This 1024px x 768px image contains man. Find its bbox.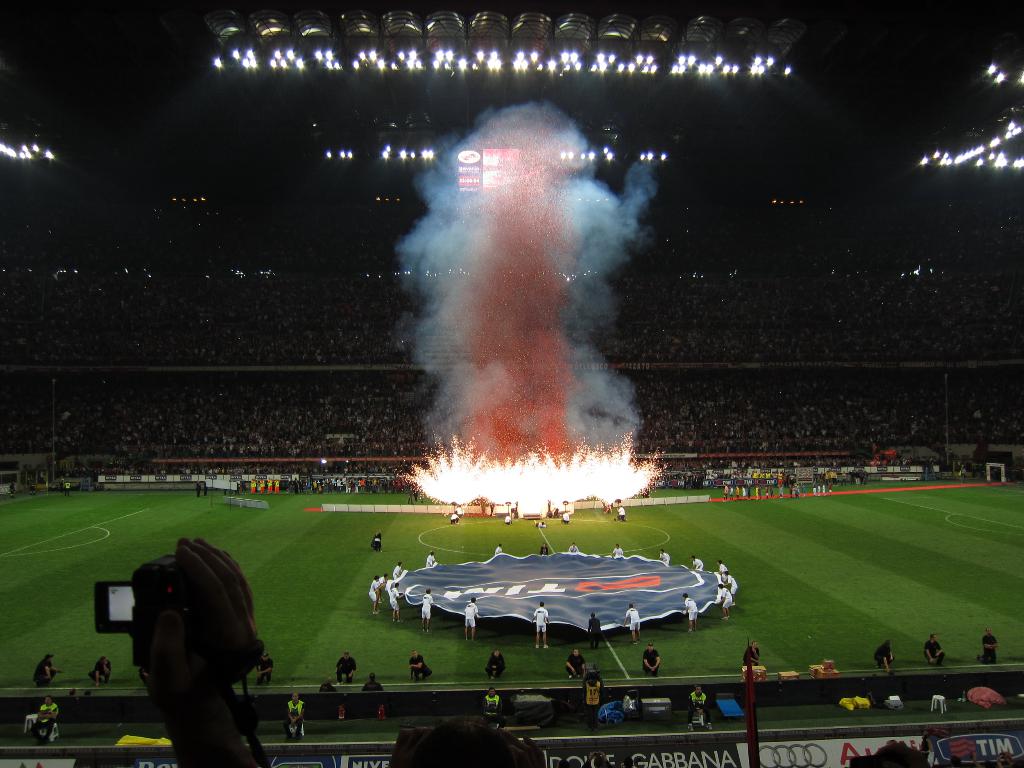
239, 477, 246, 494.
